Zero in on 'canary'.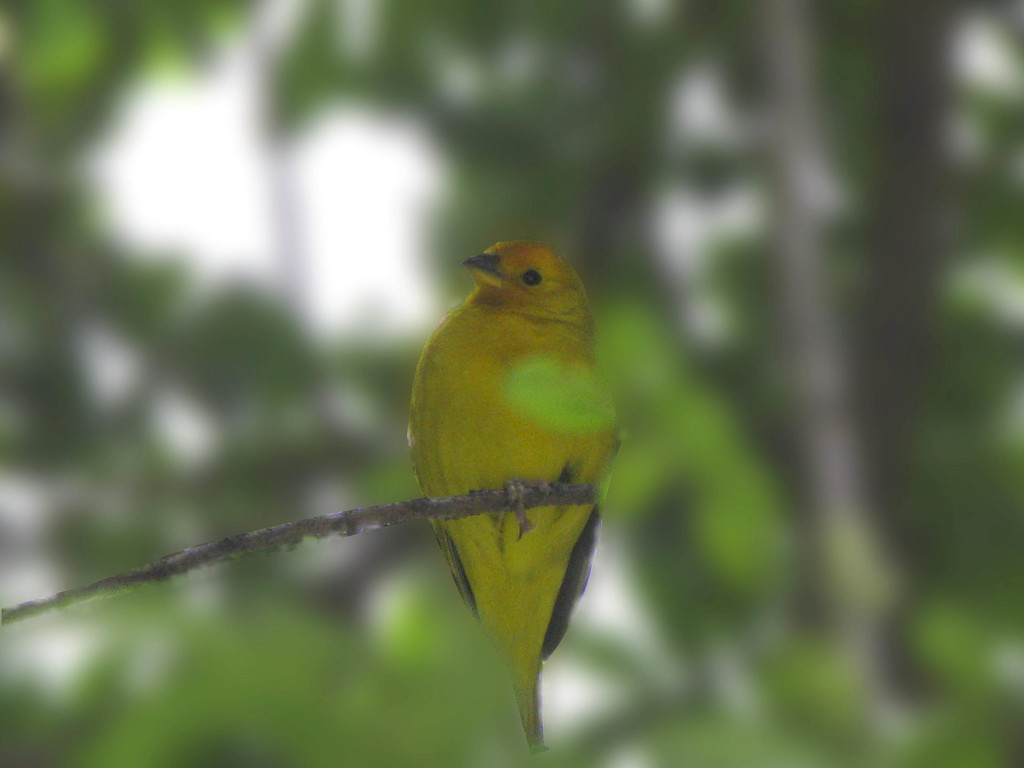
Zeroed in: <region>404, 238, 621, 754</region>.
